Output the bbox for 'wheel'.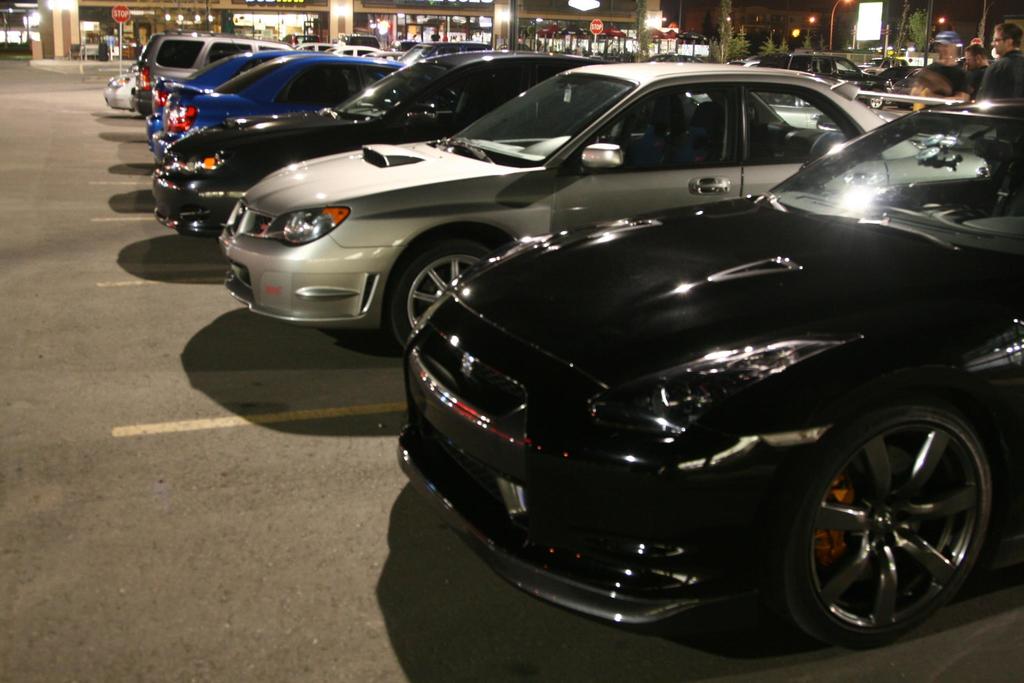
(780, 406, 1007, 662).
